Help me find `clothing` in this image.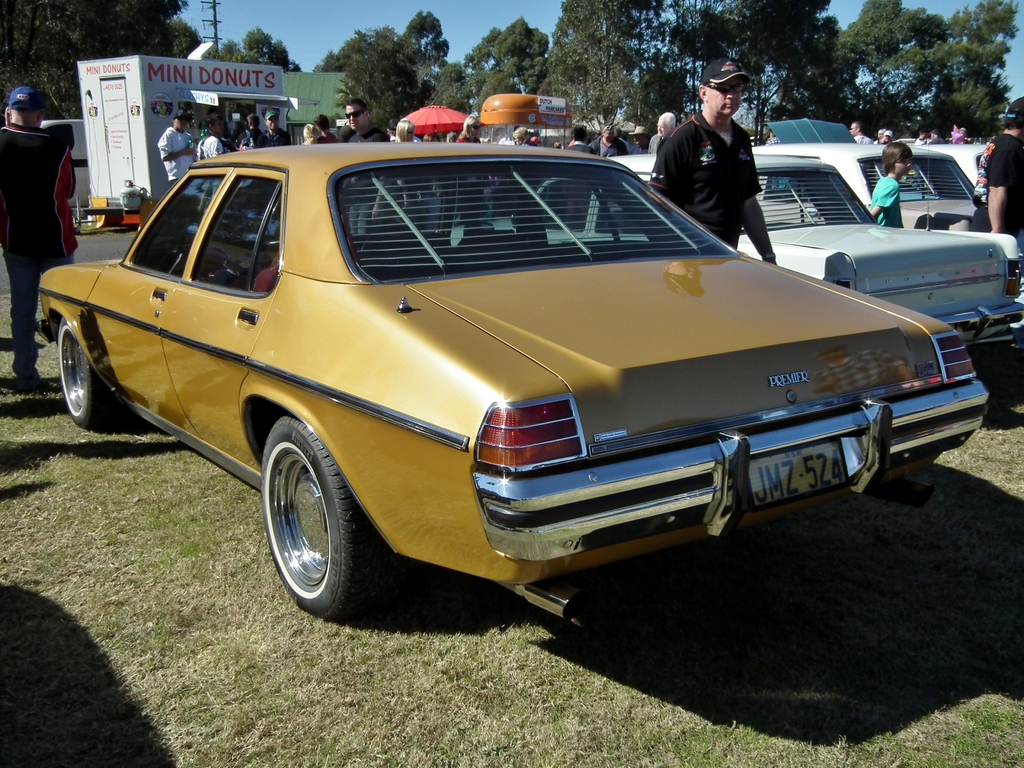
Found it: bbox=[151, 120, 198, 188].
